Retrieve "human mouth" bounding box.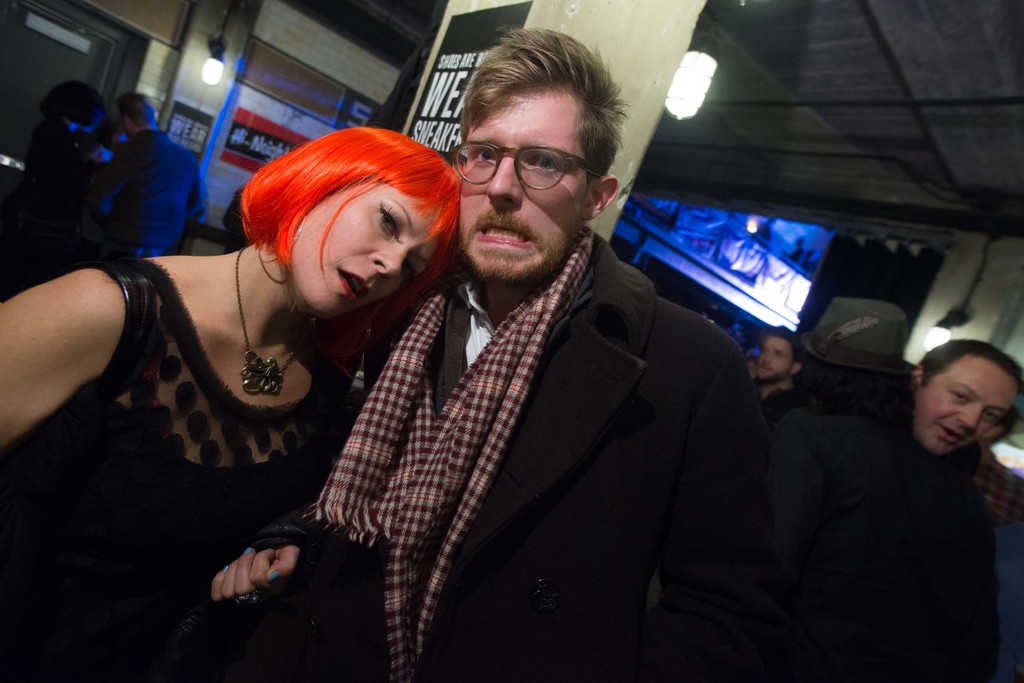
Bounding box: region(337, 269, 369, 304).
